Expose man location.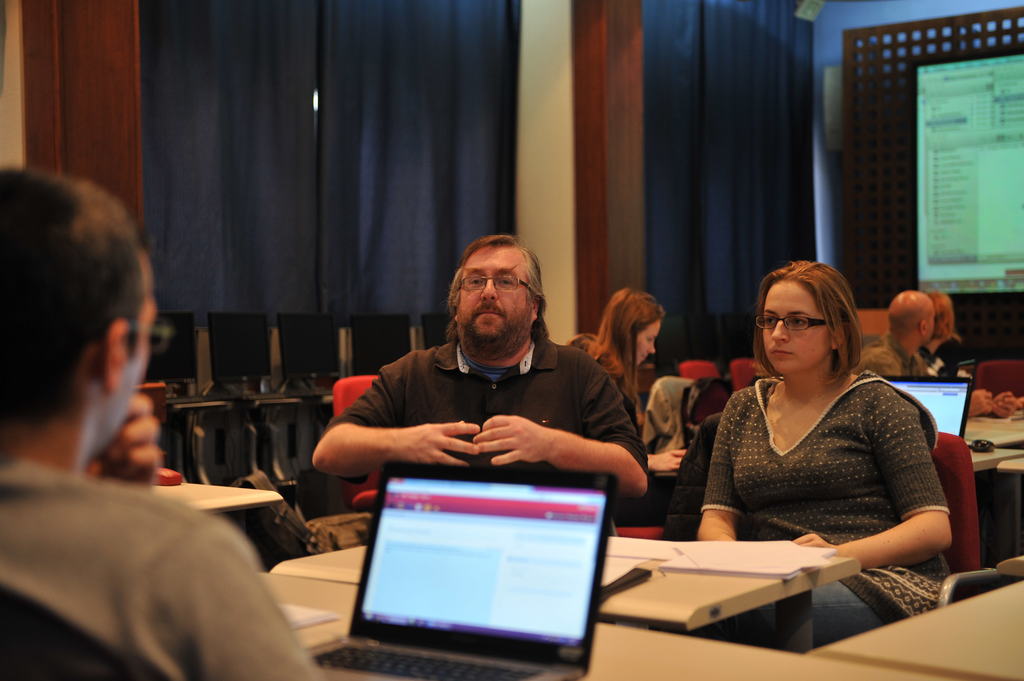
Exposed at locate(323, 254, 660, 538).
